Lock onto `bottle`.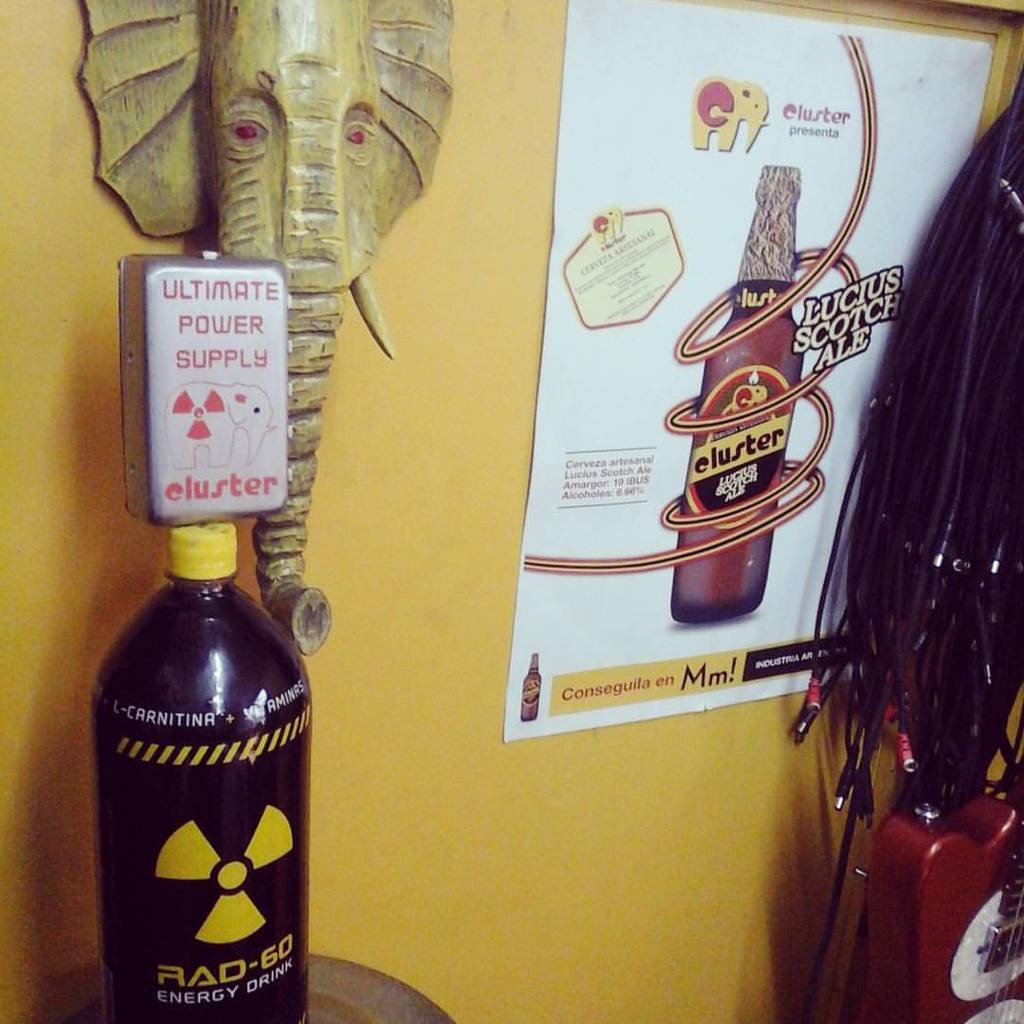
Locked: [x1=670, y1=165, x2=799, y2=618].
